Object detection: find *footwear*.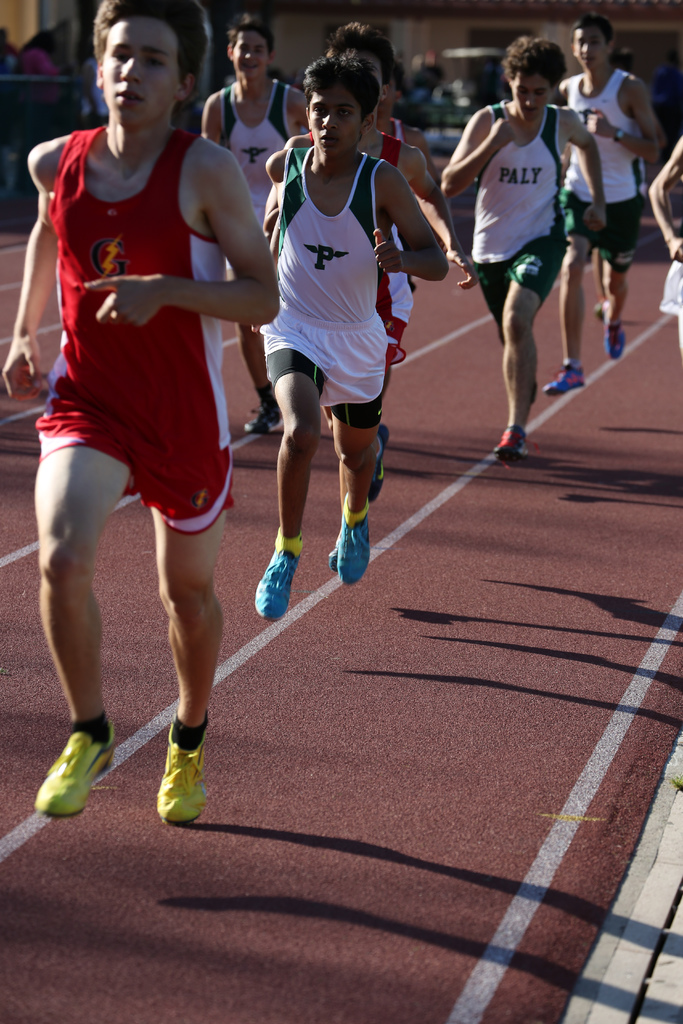
{"x1": 240, "y1": 402, "x2": 285, "y2": 438}.
